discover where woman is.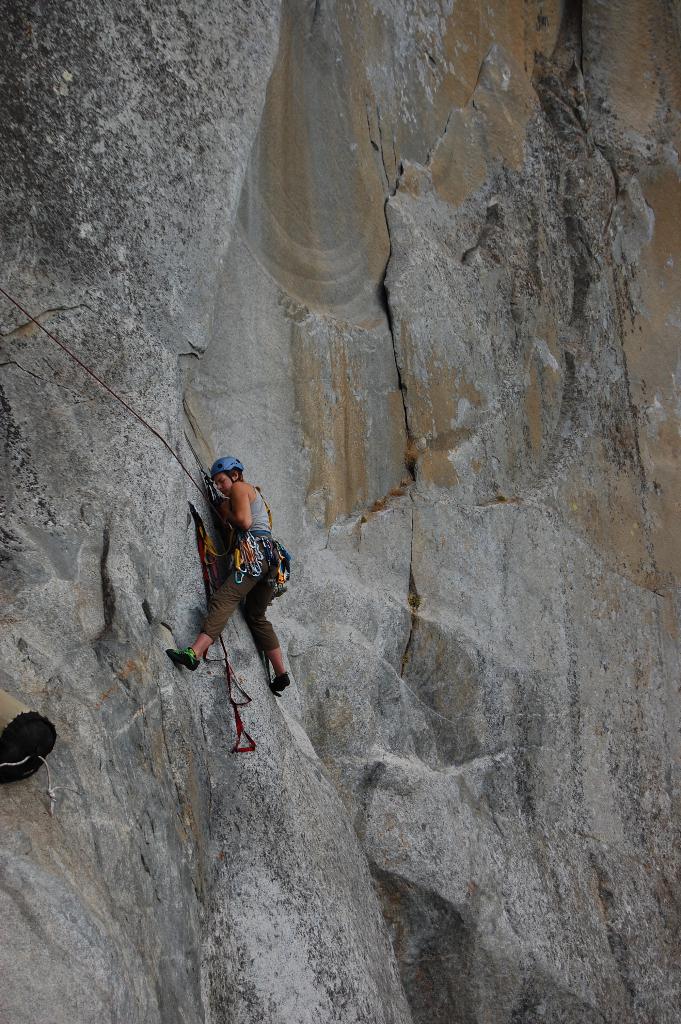
Discovered at Rect(169, 454, 290, 698).
